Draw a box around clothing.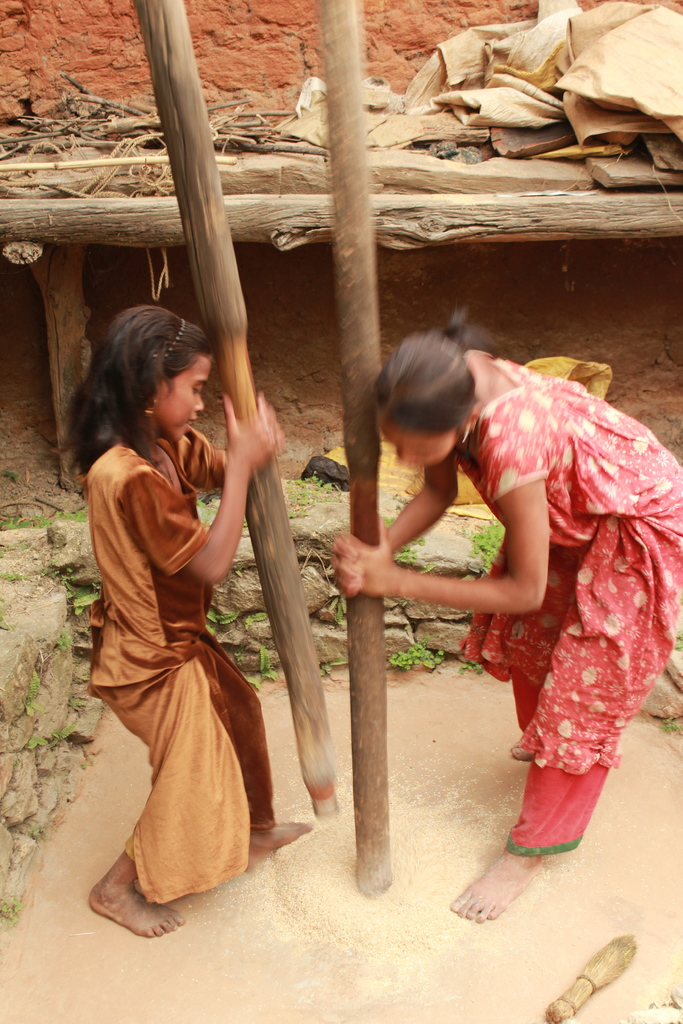
box=[456, 358, 682, 853].
